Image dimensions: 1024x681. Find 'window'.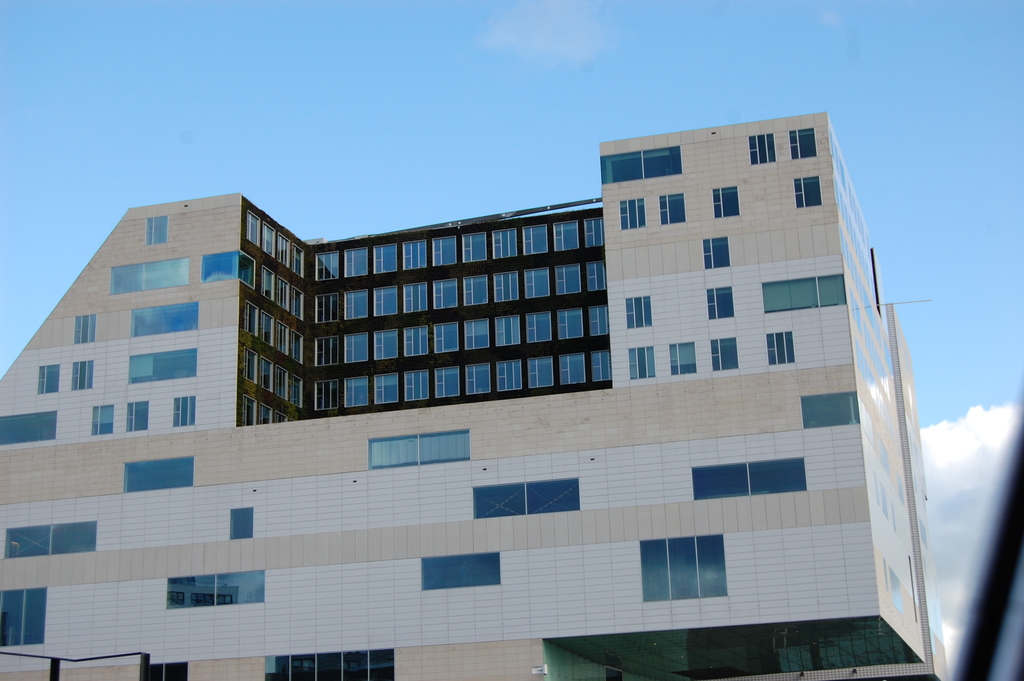
region(401, 366, 426, 398).
